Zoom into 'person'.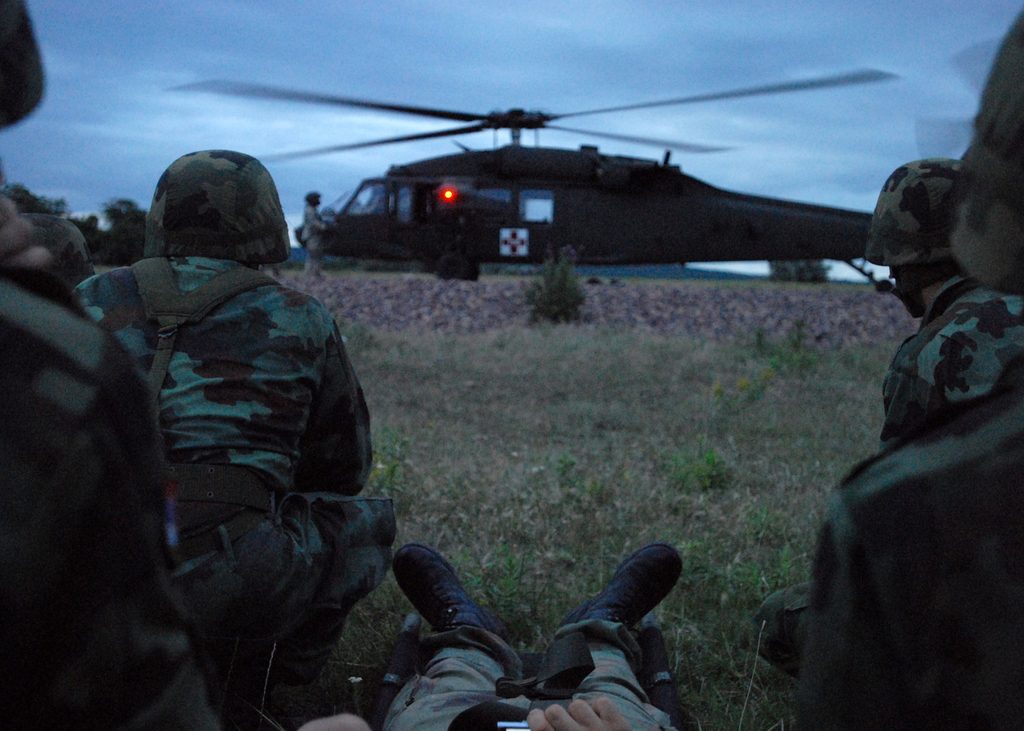
Zoom target: box=[292, 185, 330, 276].
